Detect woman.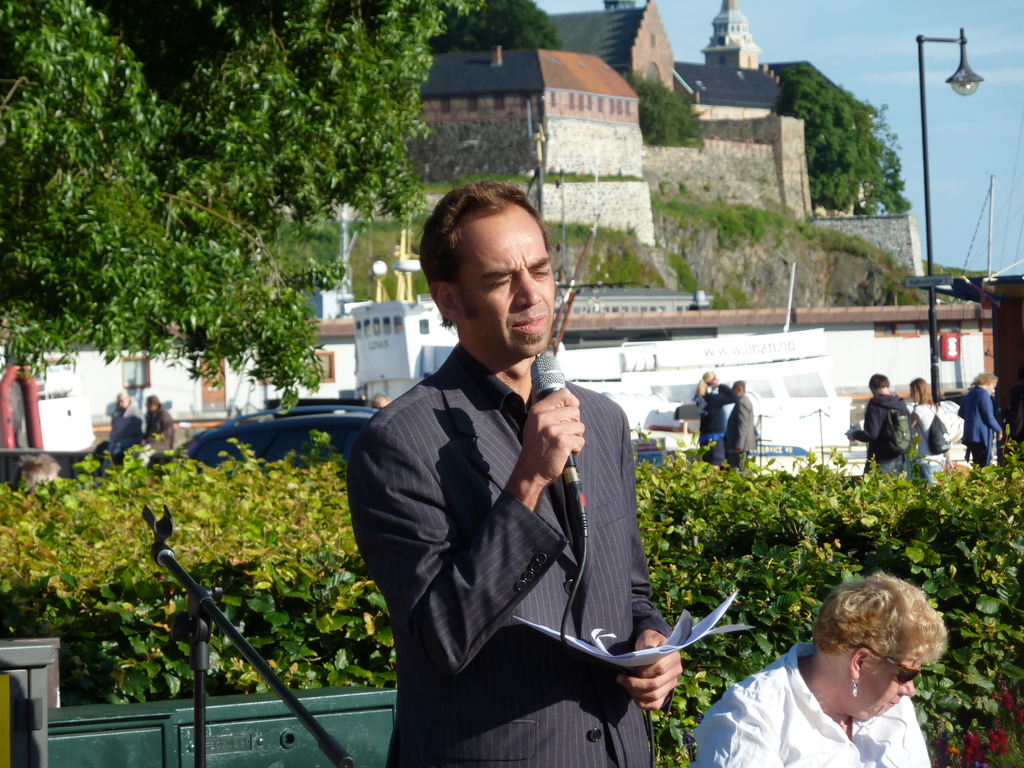
Detected at (961,372,1002,467).
